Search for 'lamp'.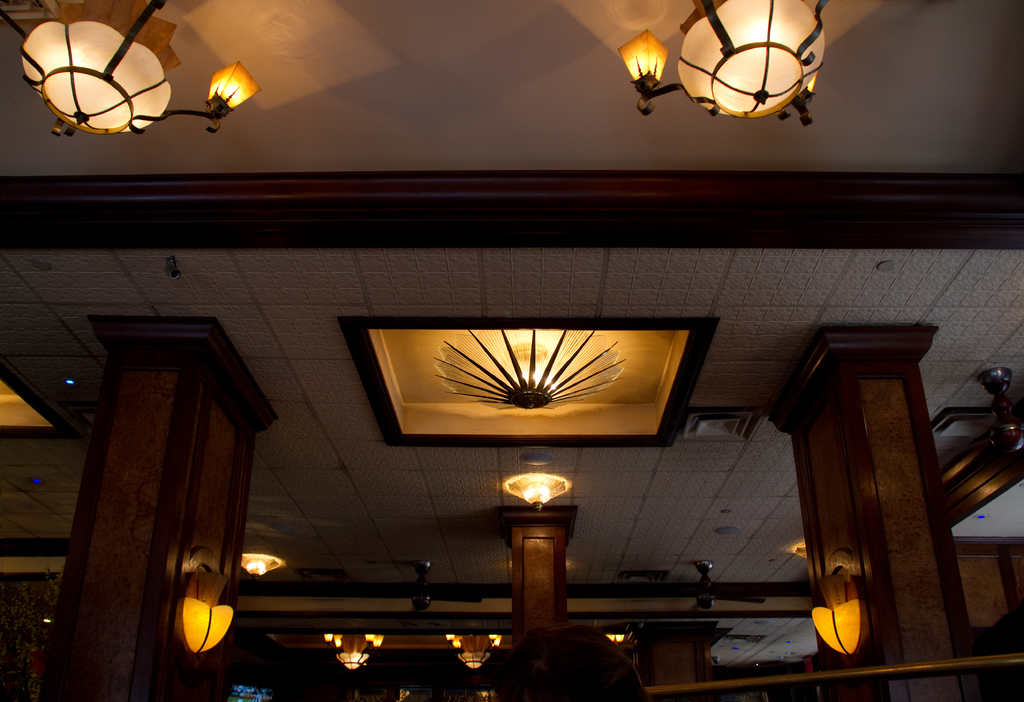
Found at bbox=(811, 565, 867, 661).
